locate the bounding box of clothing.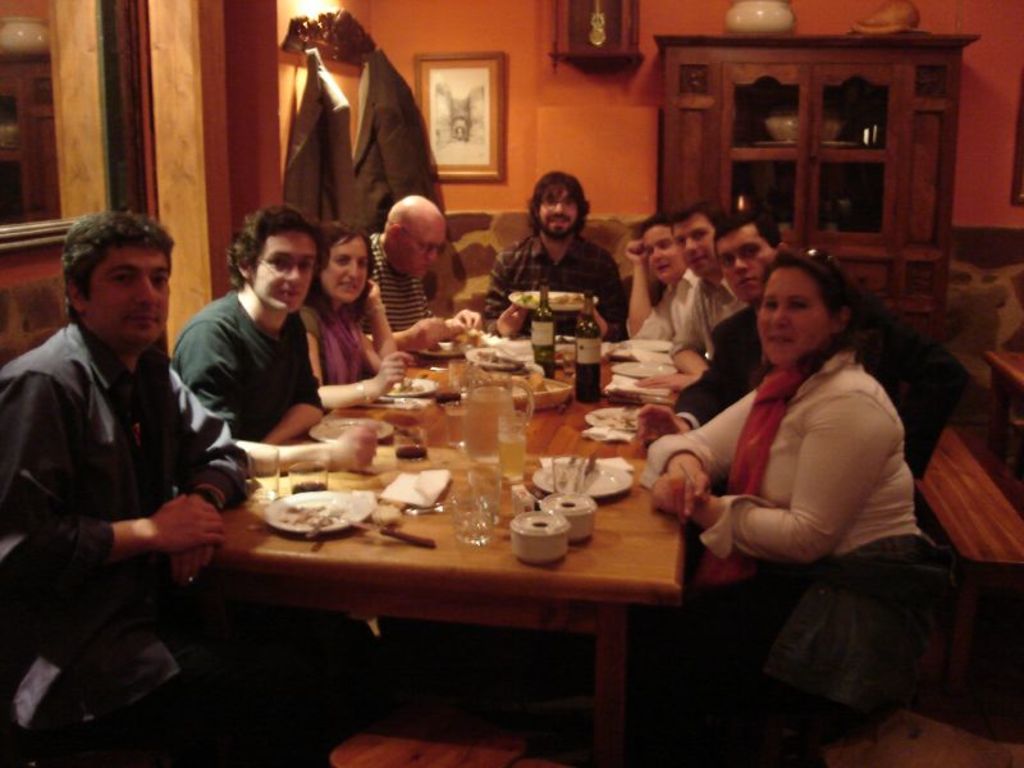
Bounding box: [x1=479, y1=221, x2=628, y2=348].
